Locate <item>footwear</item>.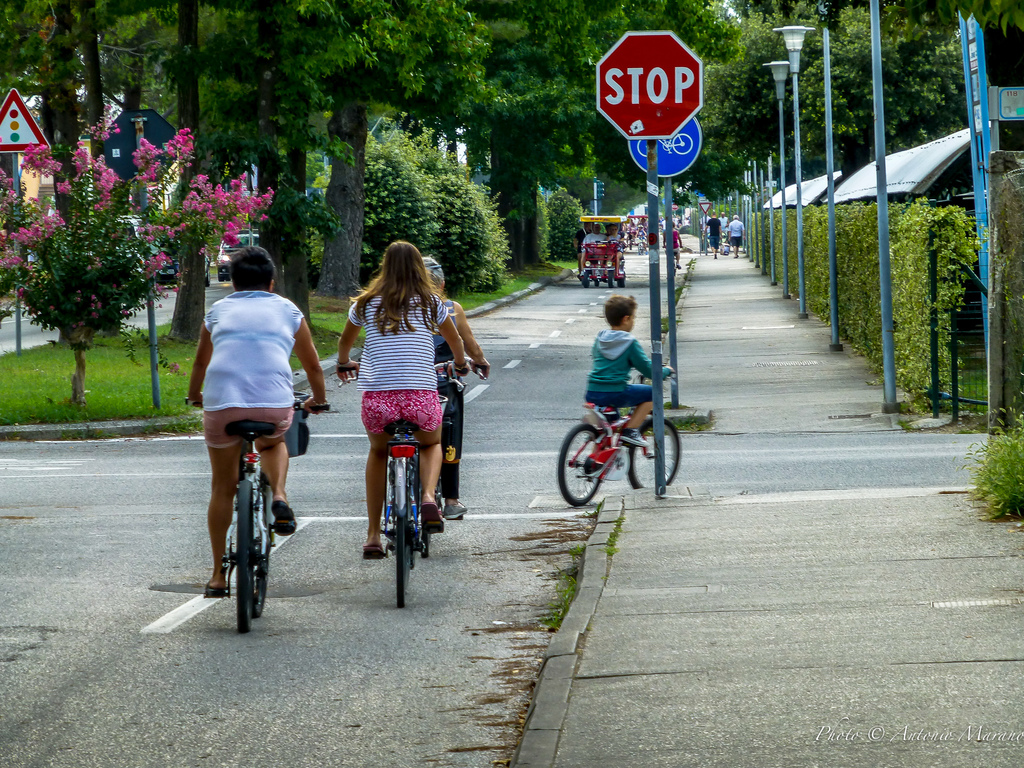
Bounding box: box=[364, 545, 388, 561].
